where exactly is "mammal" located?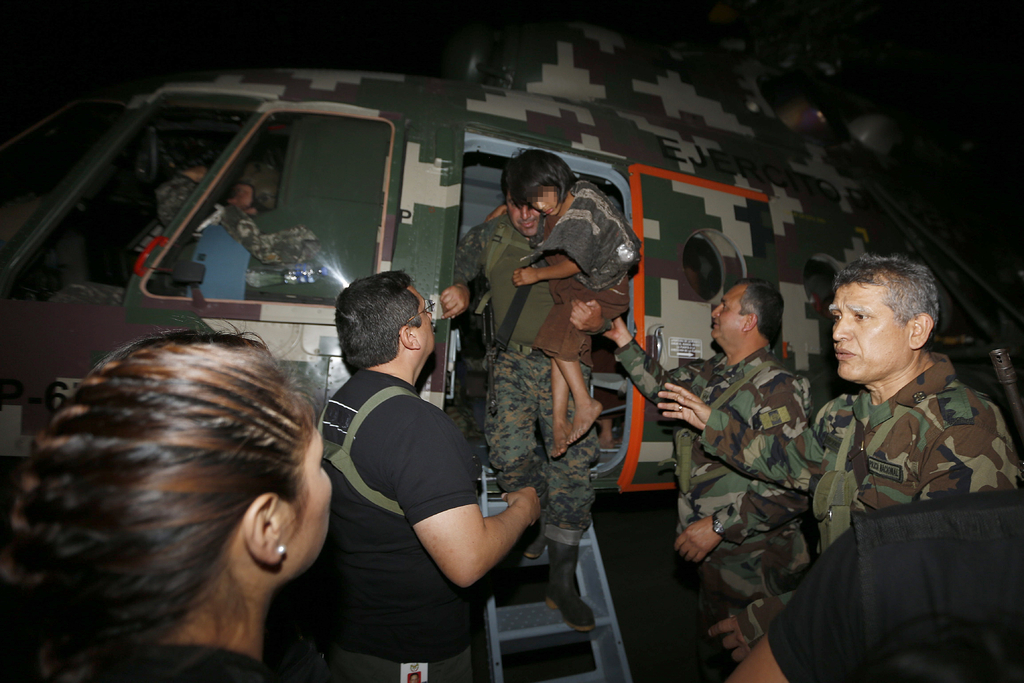
Its bounding box is crop(653, 249, 1023, 578).
